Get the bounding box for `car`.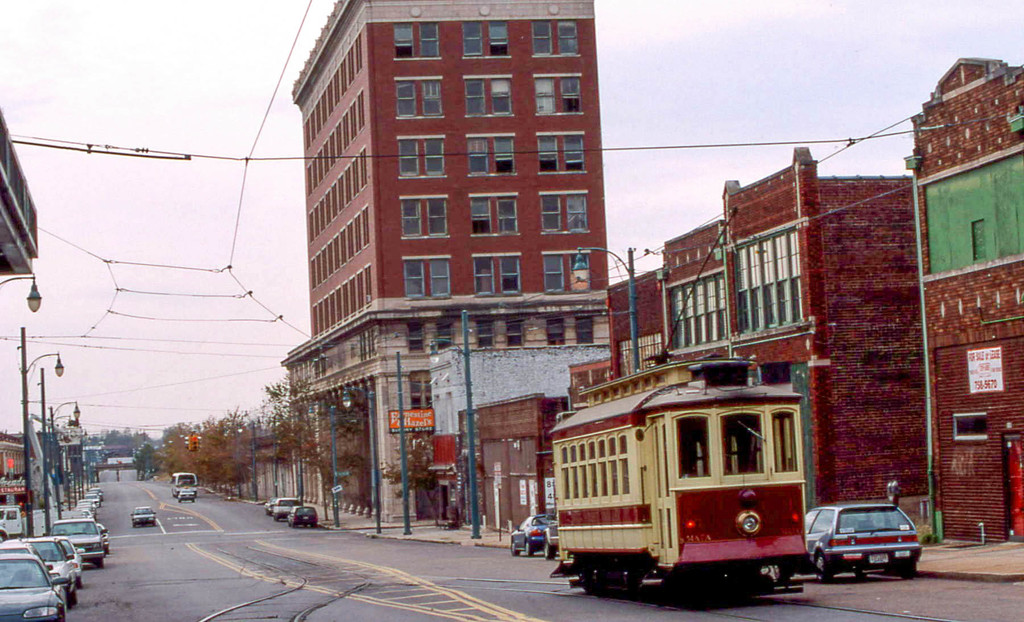
(0,554,70,621).
